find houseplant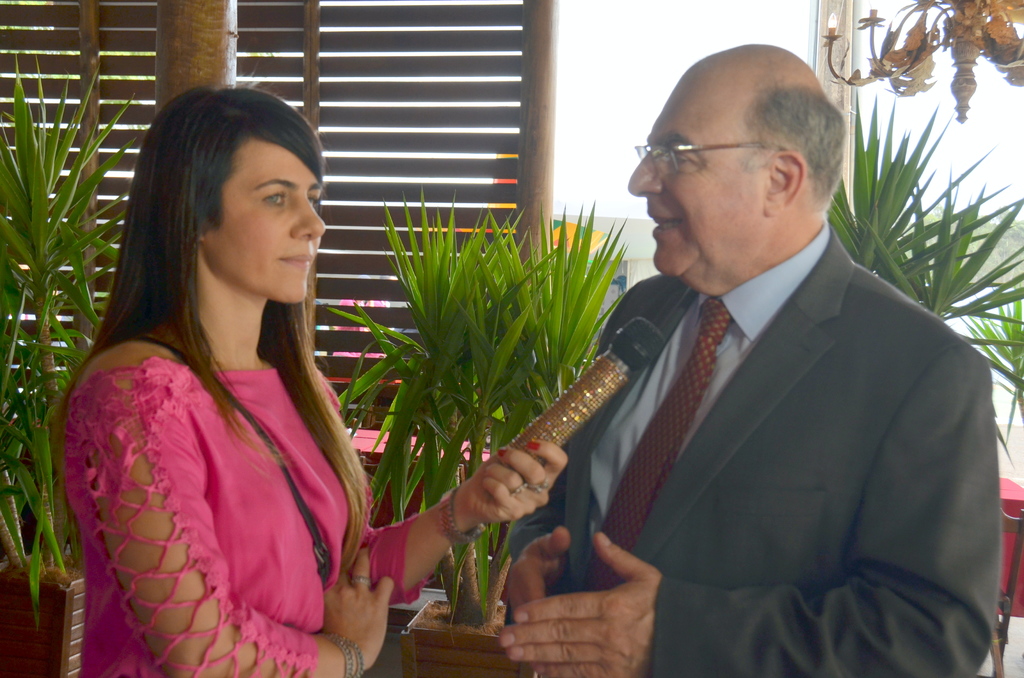
{"x1": 0, "y1": 56, "x2": 139, "y2": 677}
